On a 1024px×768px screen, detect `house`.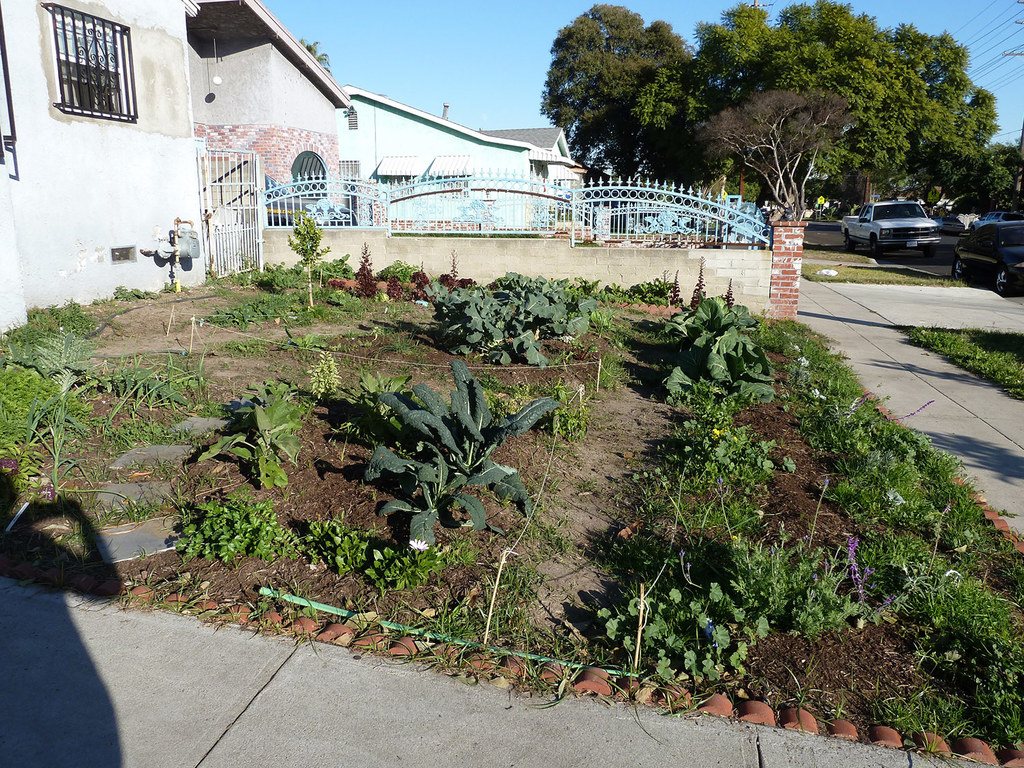
{"left": 340, "top": 87, "right": 579, "bottom": 230}.
